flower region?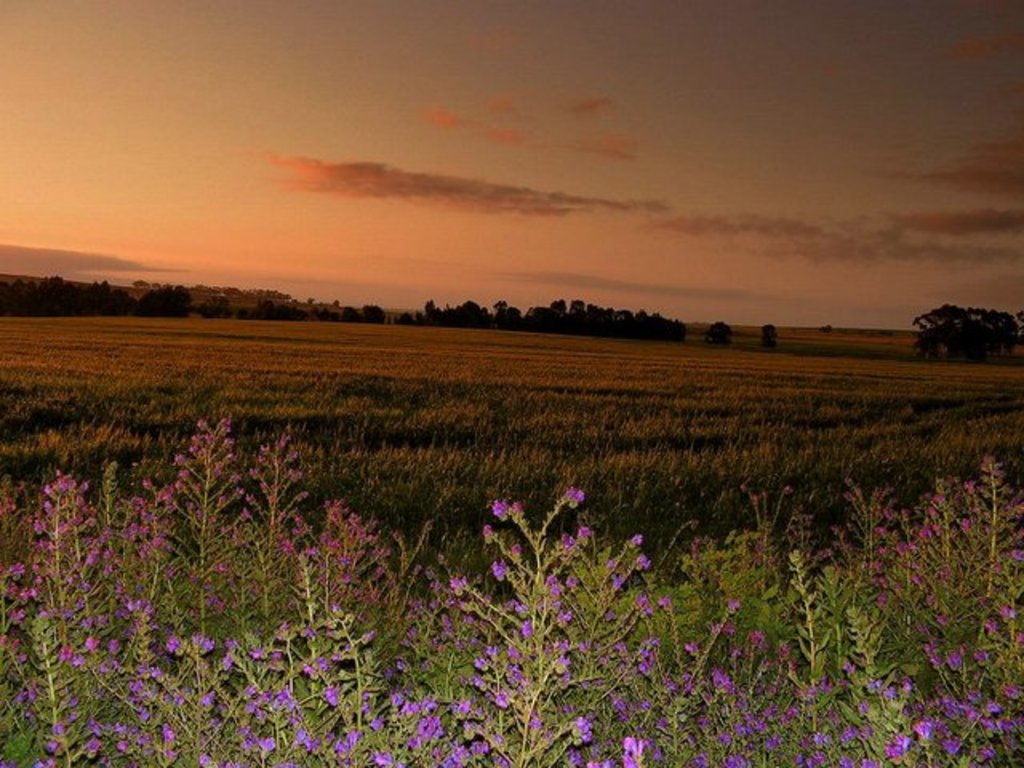
x1=1002, y1=685, x2=1018, y2=696
